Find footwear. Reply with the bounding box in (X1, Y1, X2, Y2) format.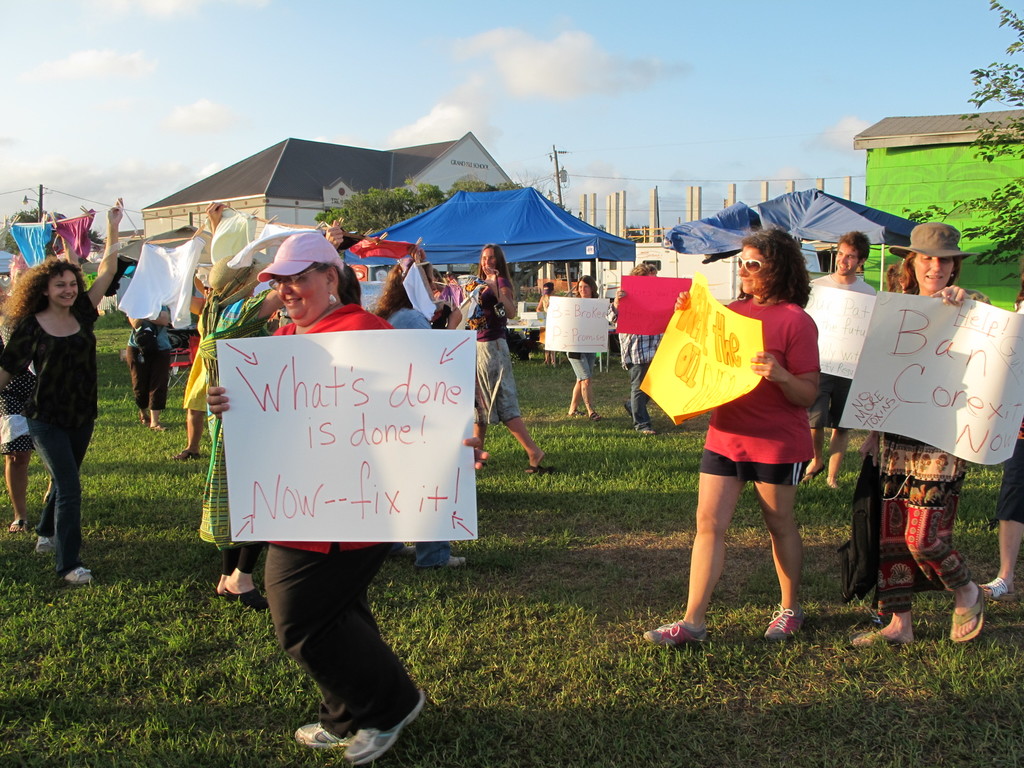
(446, 554, 465, 566).
